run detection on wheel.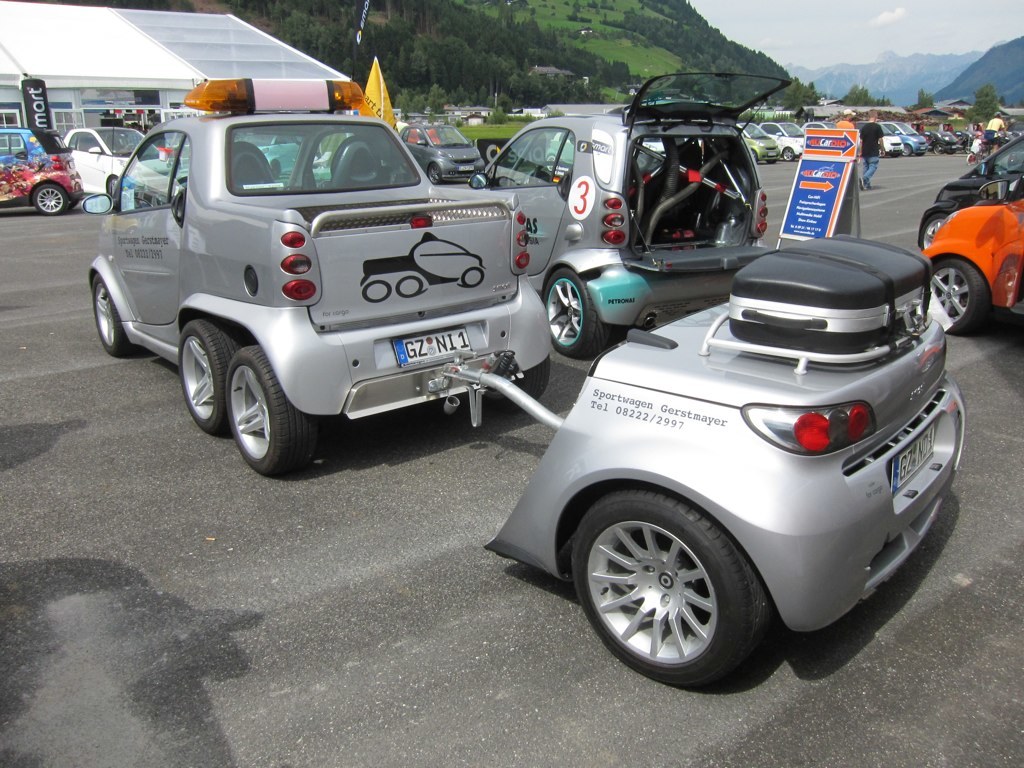
Result: (541, 266, 625, 350).
